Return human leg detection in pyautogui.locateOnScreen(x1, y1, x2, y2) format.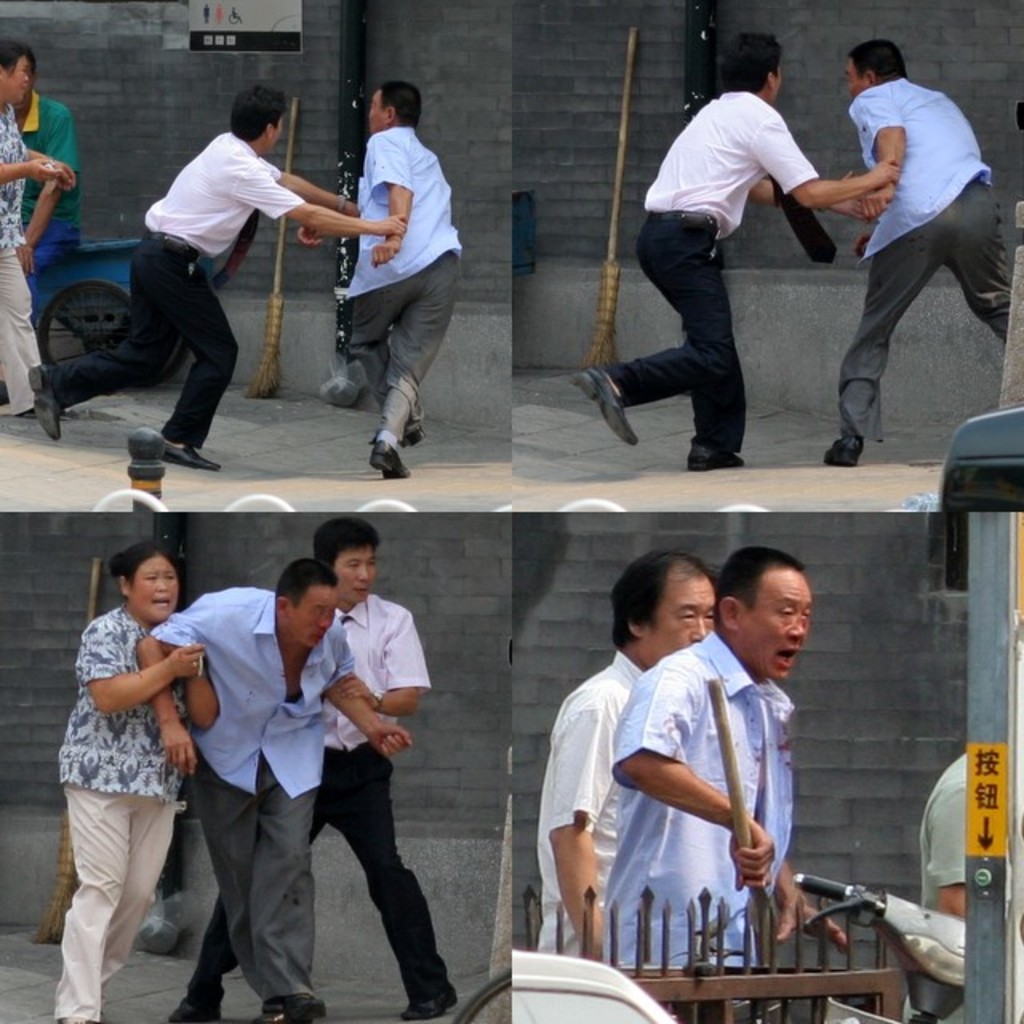
pyautogui.locateOnScreen(192, 765, 322, 1018).
